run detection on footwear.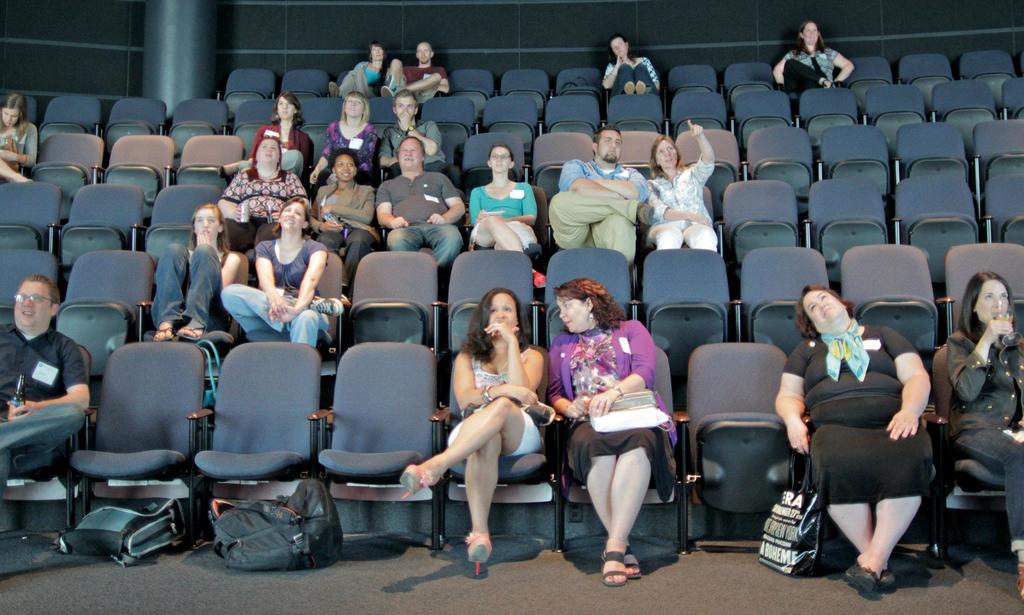
Result: region(831, 86, 836, 94).
